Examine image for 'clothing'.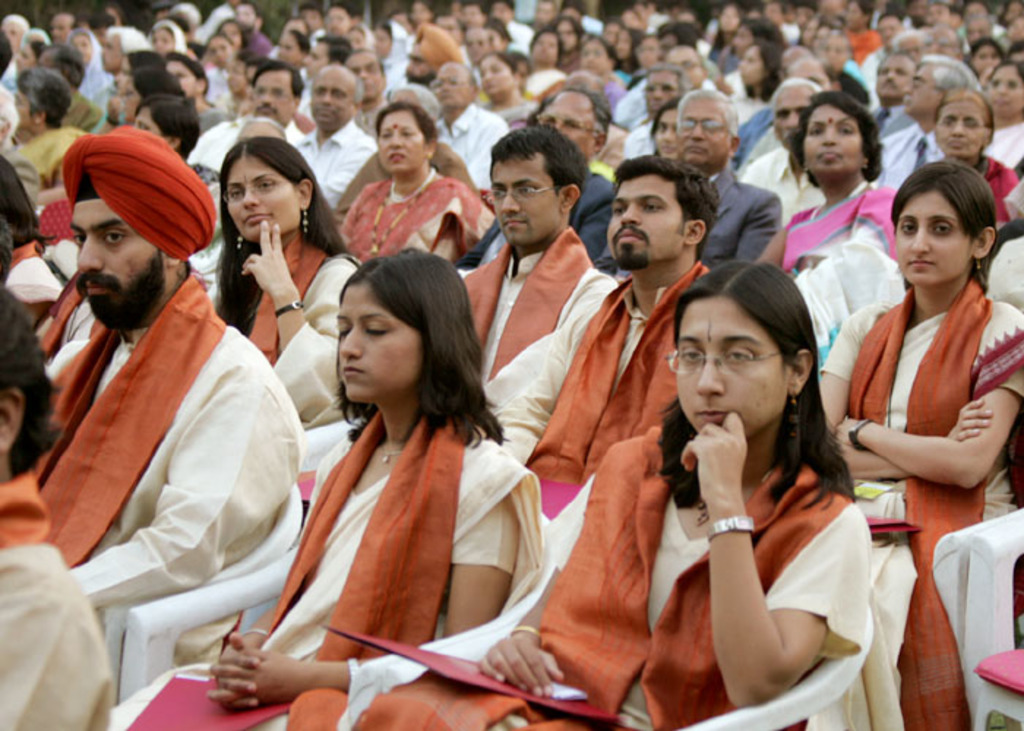
Examination result: l=769, t=167, r=908, b=352.
